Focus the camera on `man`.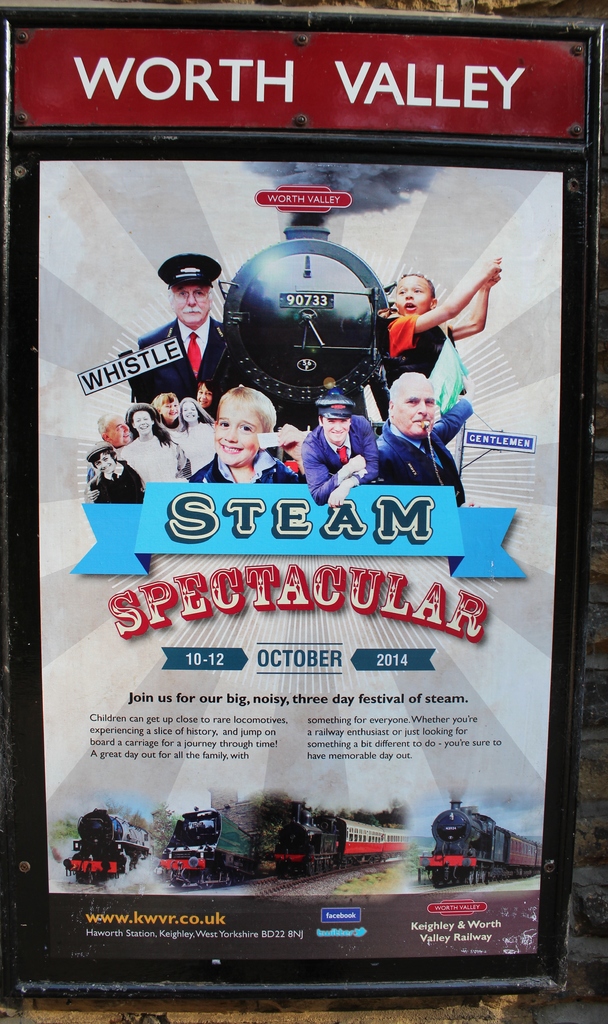
Focus region: bbox=[371, 368, 481, 507].
